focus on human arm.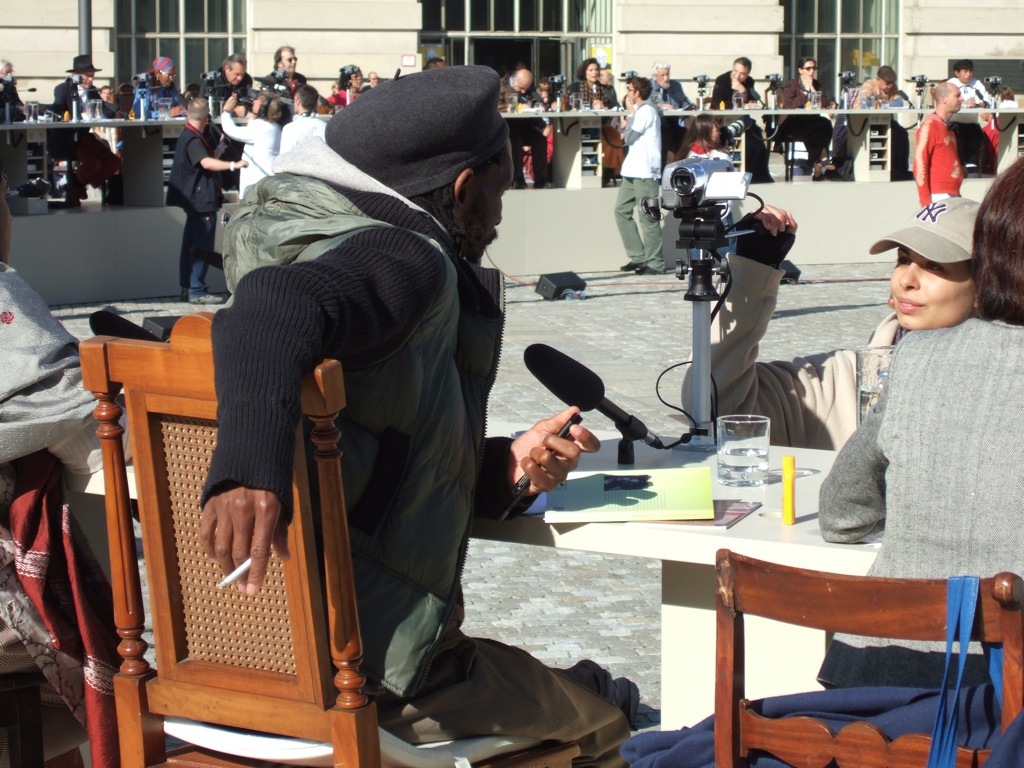
Focused at crop(53, 86, 70, 121).
